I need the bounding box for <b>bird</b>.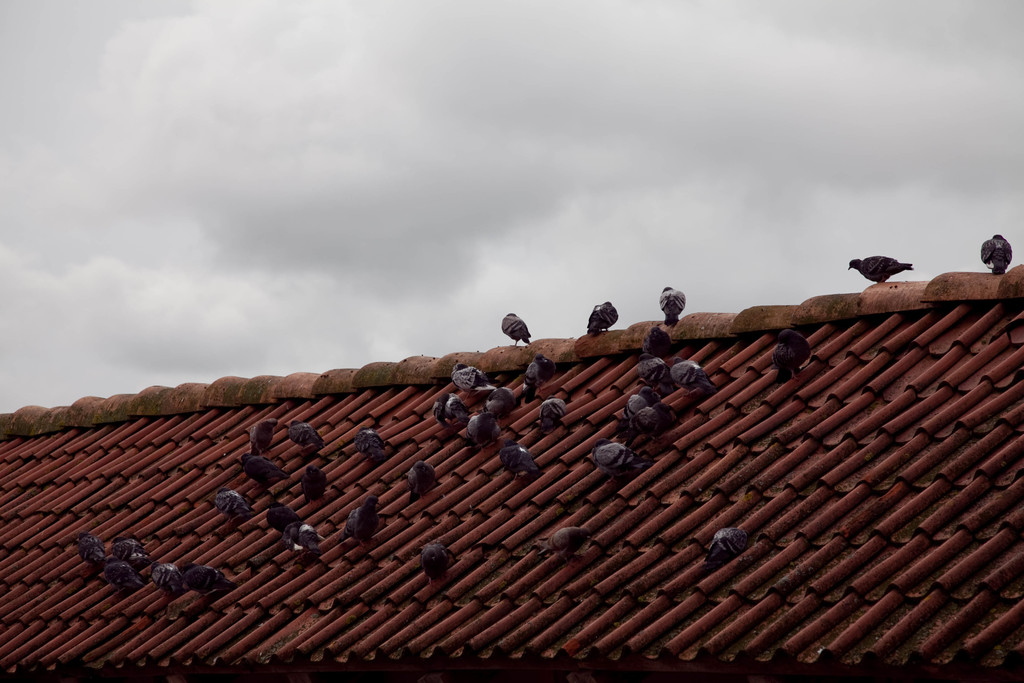
Here it is: bbox=[774, 327, 818, 381].
